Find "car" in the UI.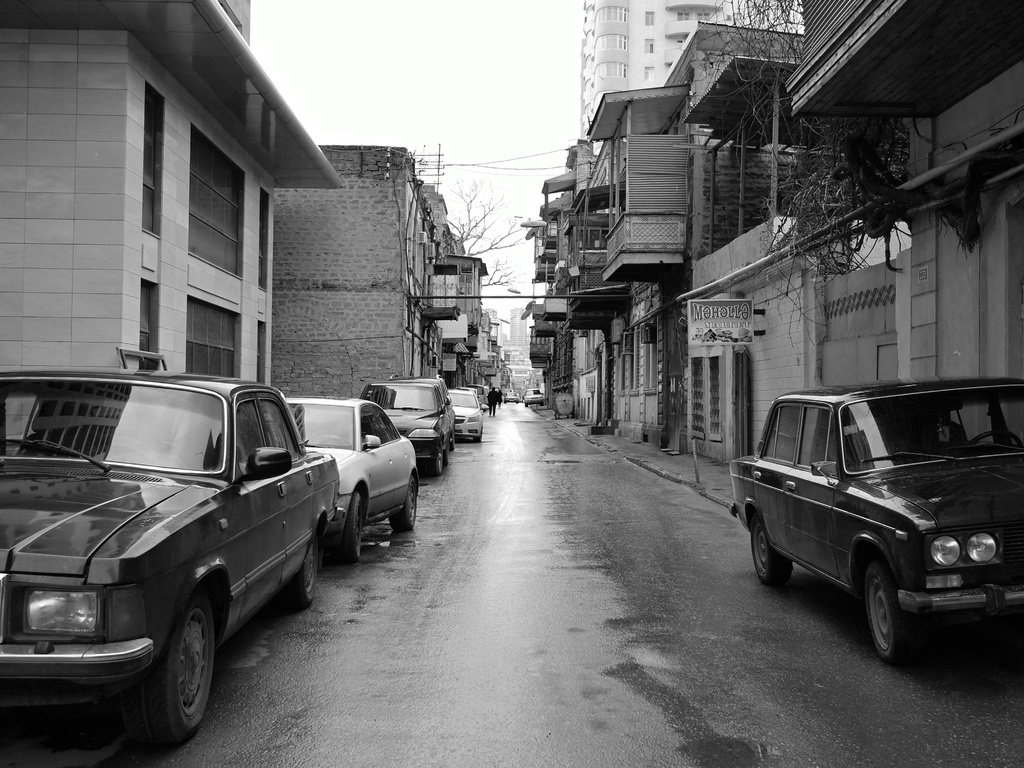
UI element at box(354, 375, 454, 487).
